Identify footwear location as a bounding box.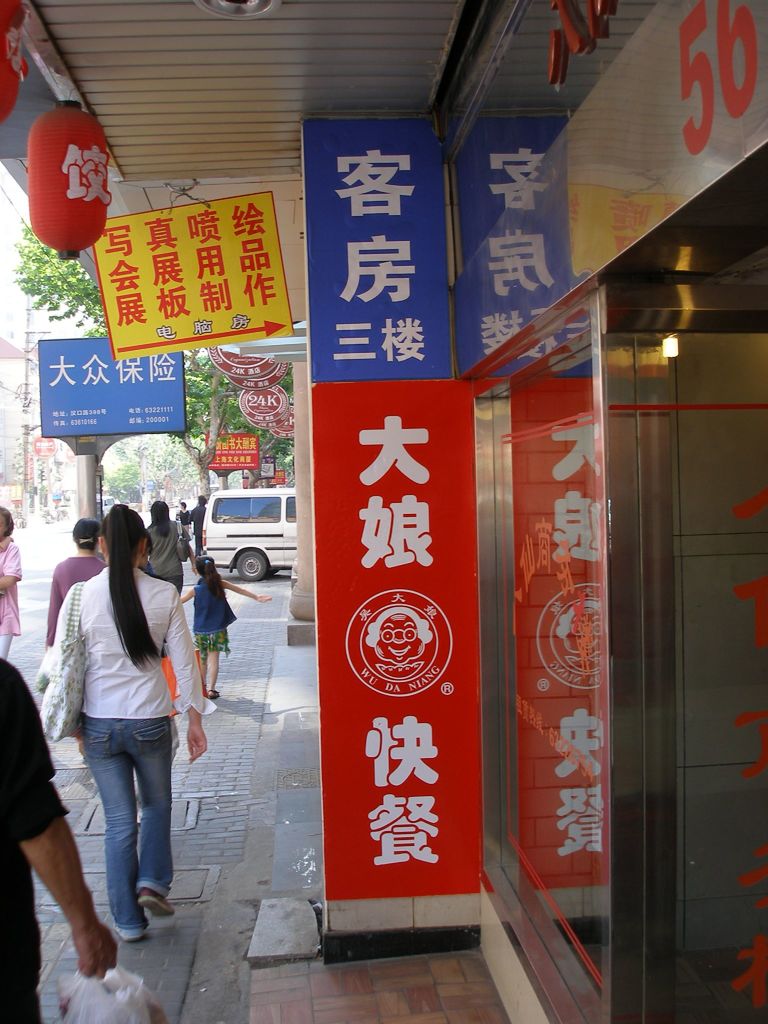
[left=136, top=886, right=180, bottom=918].
